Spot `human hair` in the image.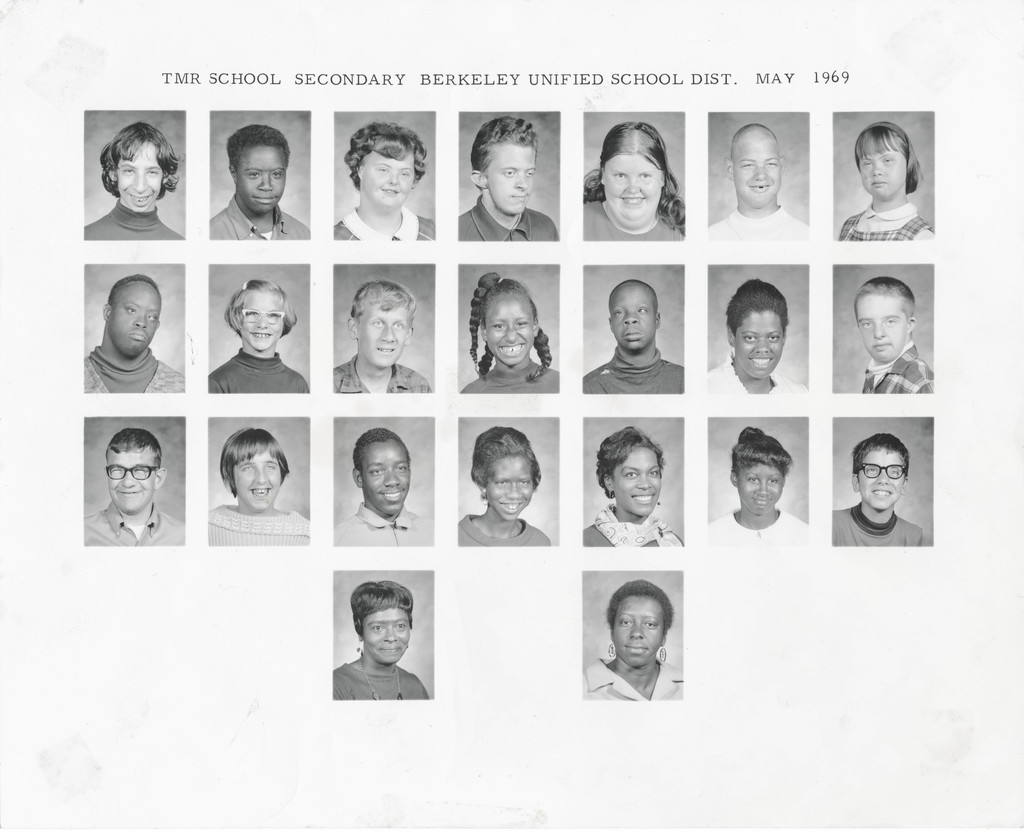
`human hair` found at 228, 280, 299, 340.
